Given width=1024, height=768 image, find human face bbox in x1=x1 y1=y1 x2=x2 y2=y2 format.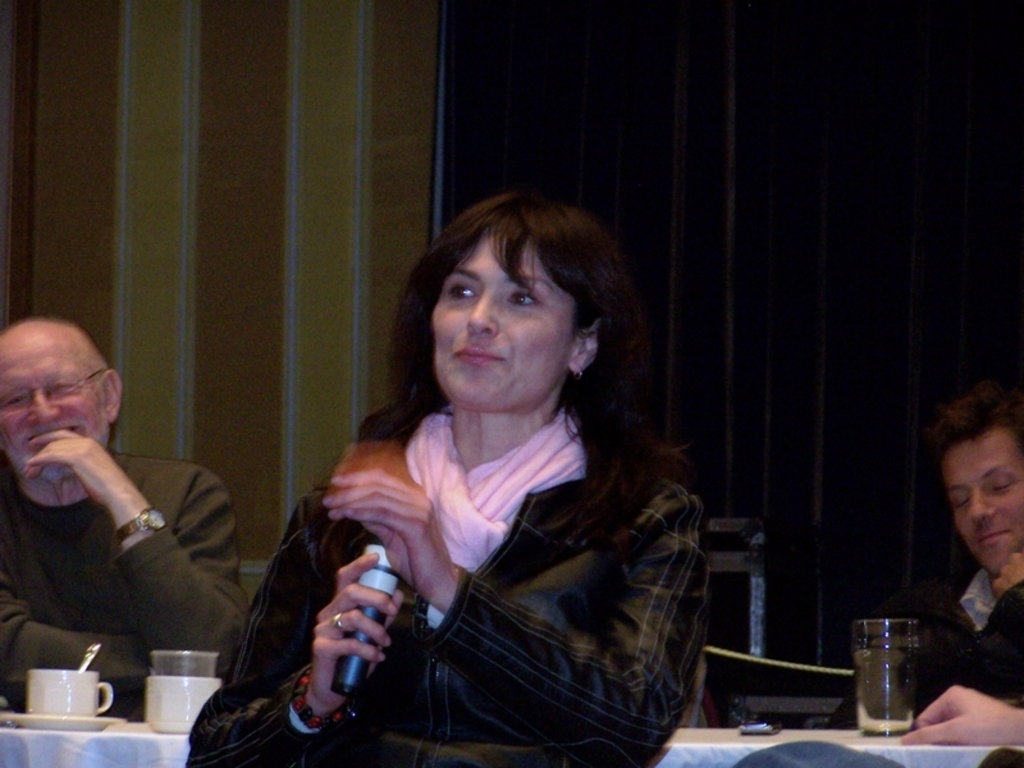
x1=430 y1=232 x2=579 y2=413.
